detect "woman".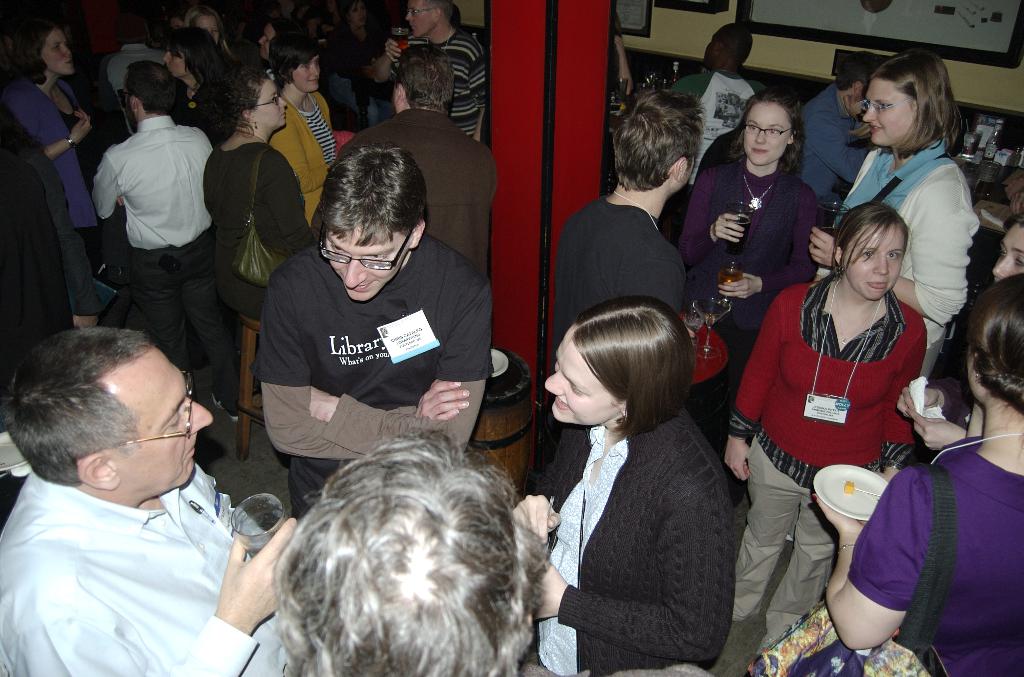
Detected at crop(4, 16, 105, 322).
